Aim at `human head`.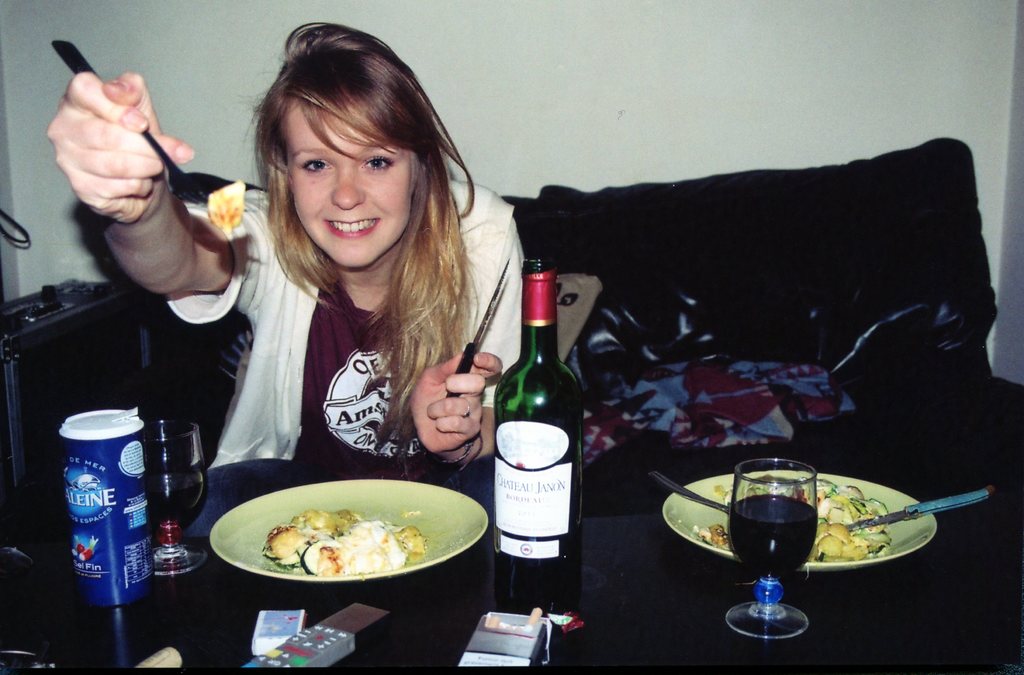
Aimed at box=[233, 15, 461, 266].
